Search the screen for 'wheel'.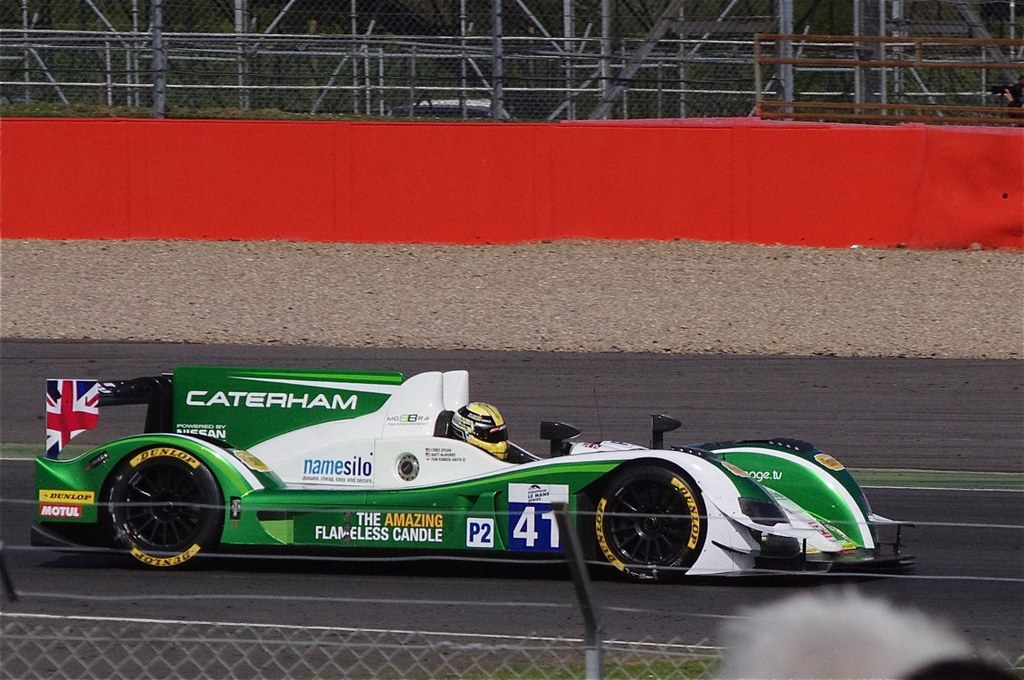
Found at (x1=586, y1=465, x2=699, y2=584).
